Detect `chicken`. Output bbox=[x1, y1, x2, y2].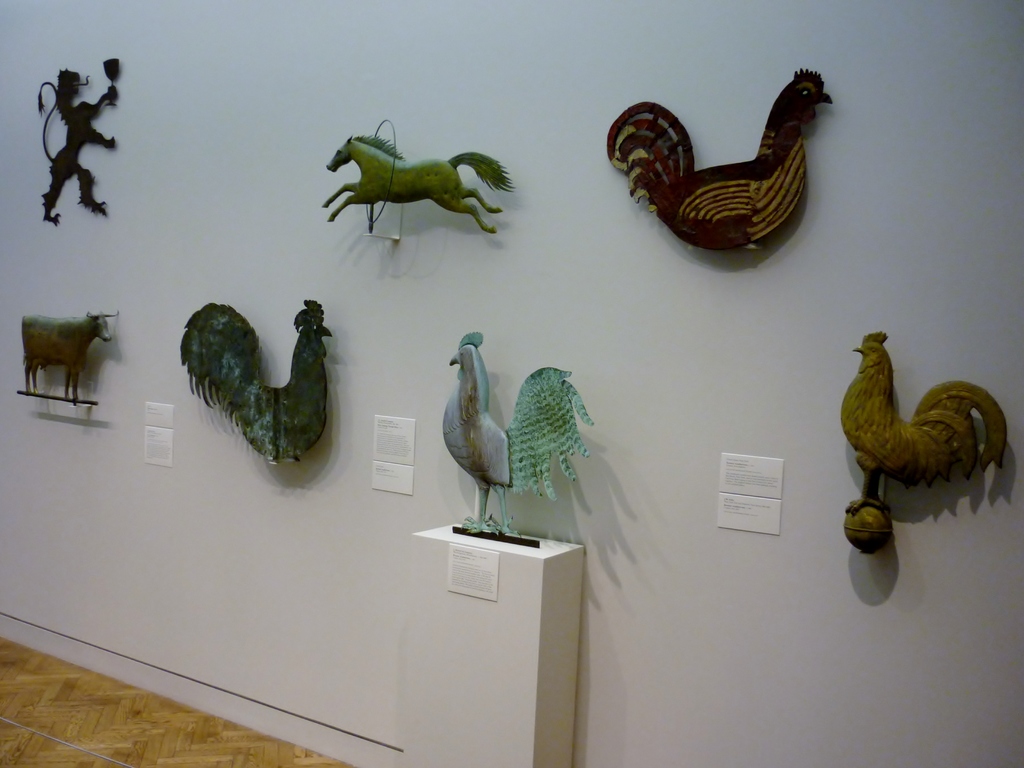
bbox=[176, 269, 334, 488].
